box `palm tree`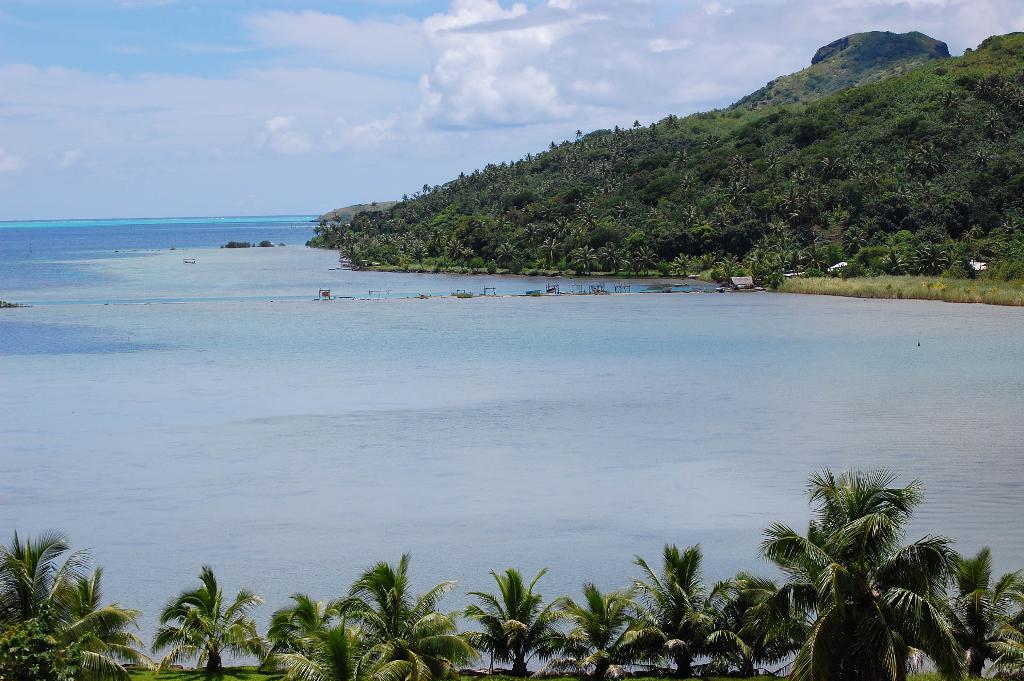
(x1=568, y1=590, x2=618, y2=680)
